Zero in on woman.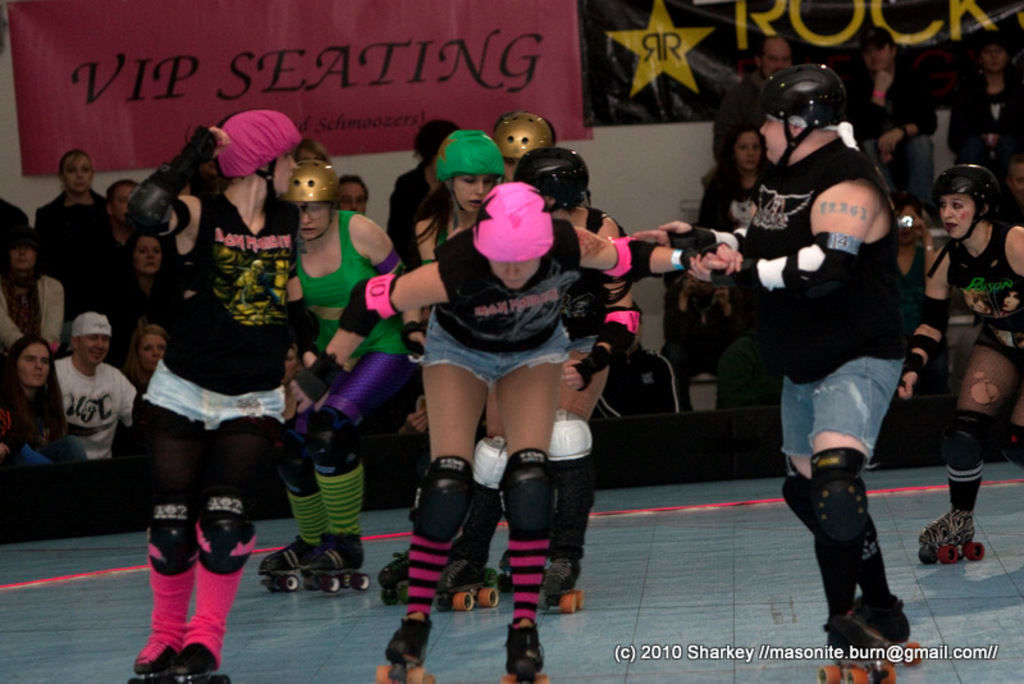
Zeroed in: (x1=0, y1=236, x2=65, y2=350).
